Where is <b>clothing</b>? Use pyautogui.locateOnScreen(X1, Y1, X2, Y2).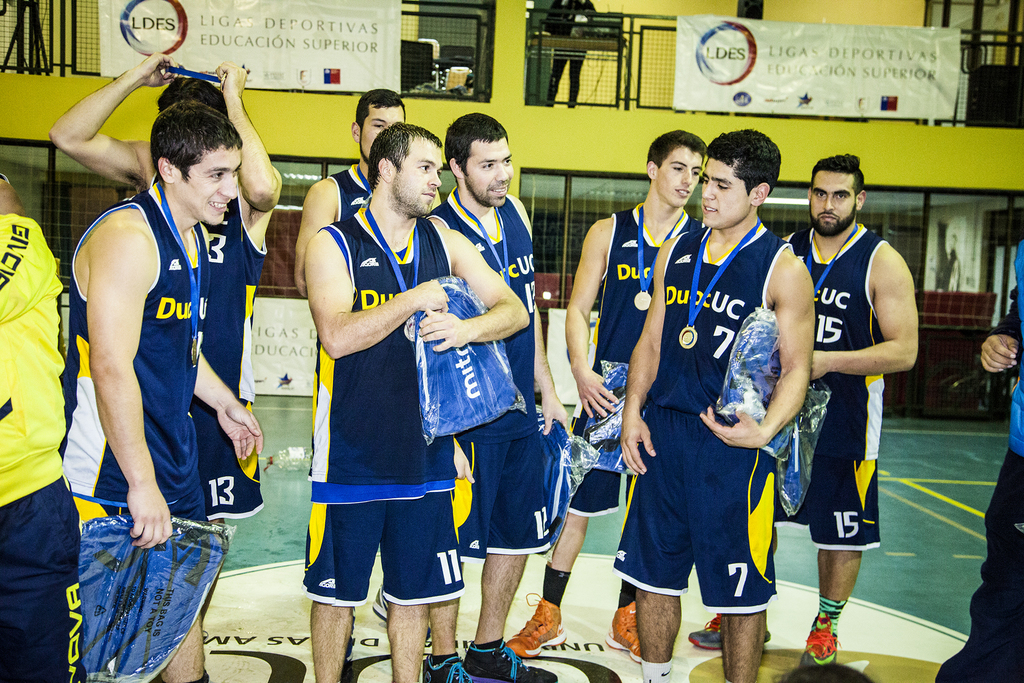
pyautogui.locateOnScreen(324, 167, 368, 226).
